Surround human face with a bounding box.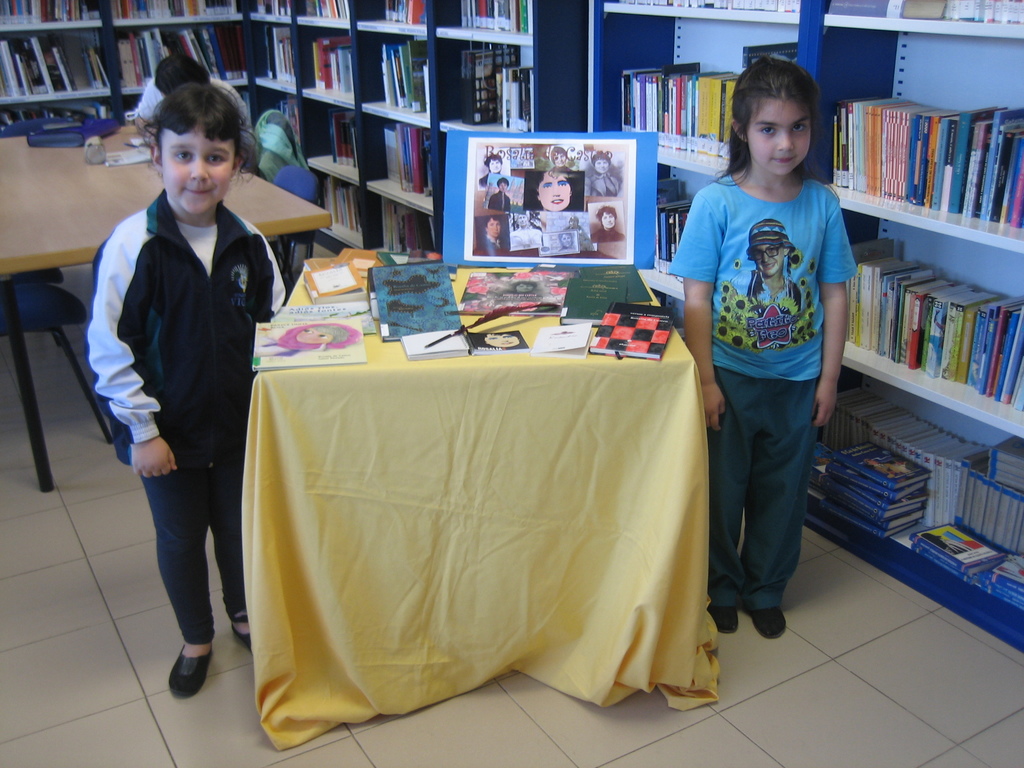
{"left": 755, "top": 240, "right": 788, "bottom": 274}.
